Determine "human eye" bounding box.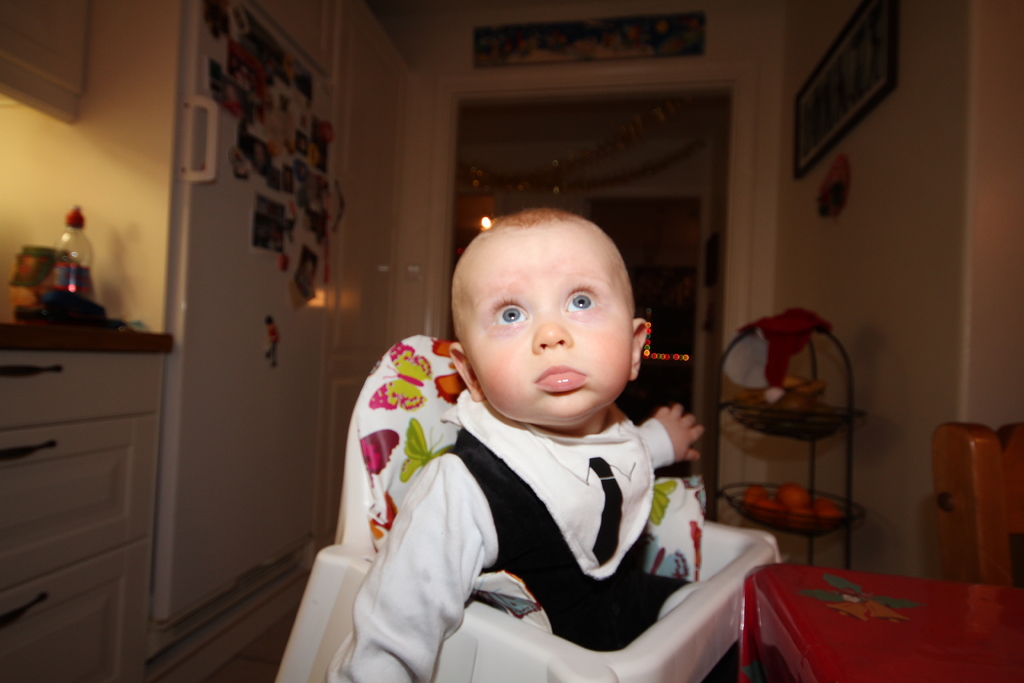
Determined: 488 300 532 331.
